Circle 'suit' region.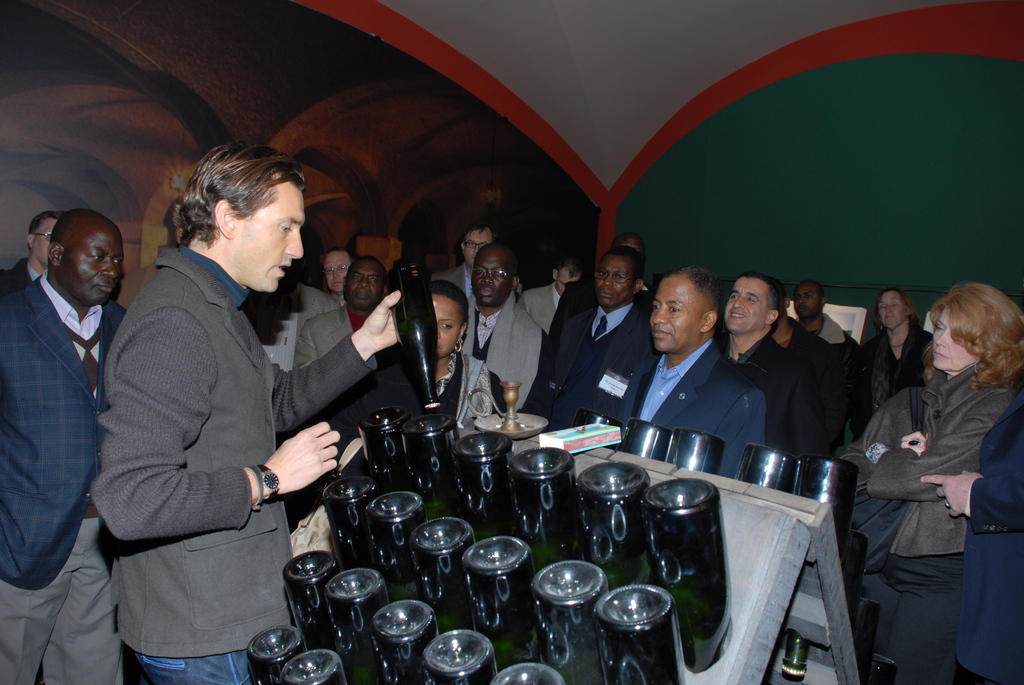
Region: 547:299:651:428.
